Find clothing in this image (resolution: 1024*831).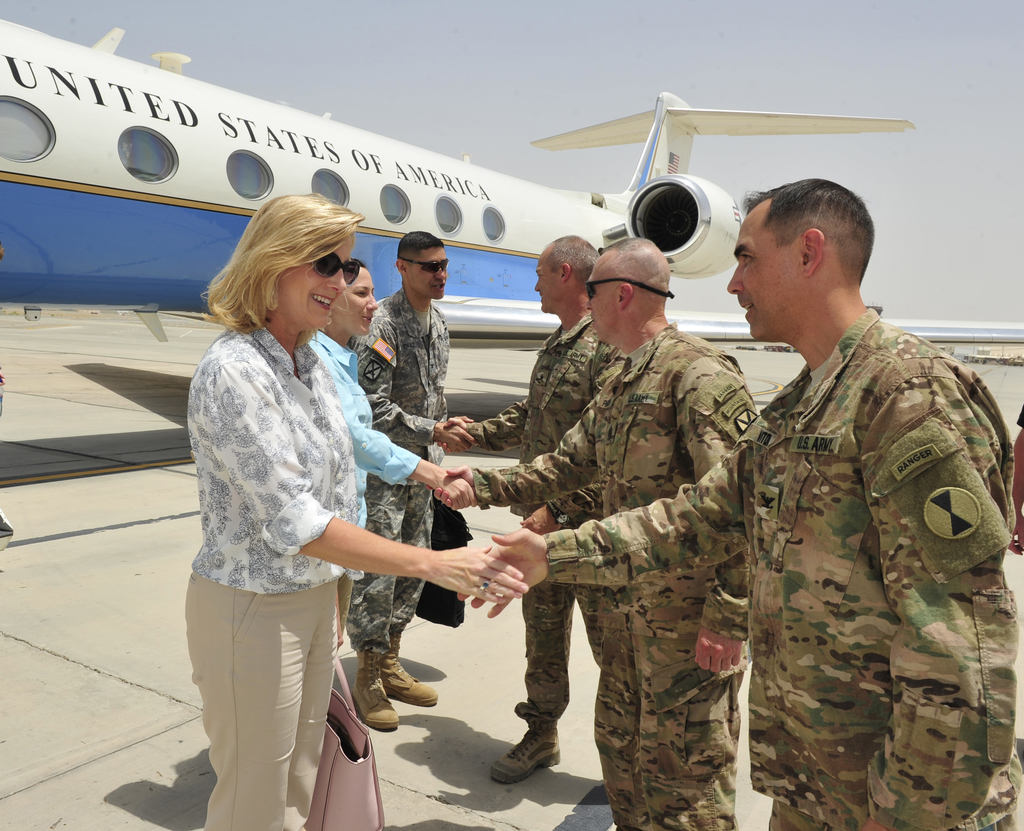
bbox(365, 294, 459, 655).
